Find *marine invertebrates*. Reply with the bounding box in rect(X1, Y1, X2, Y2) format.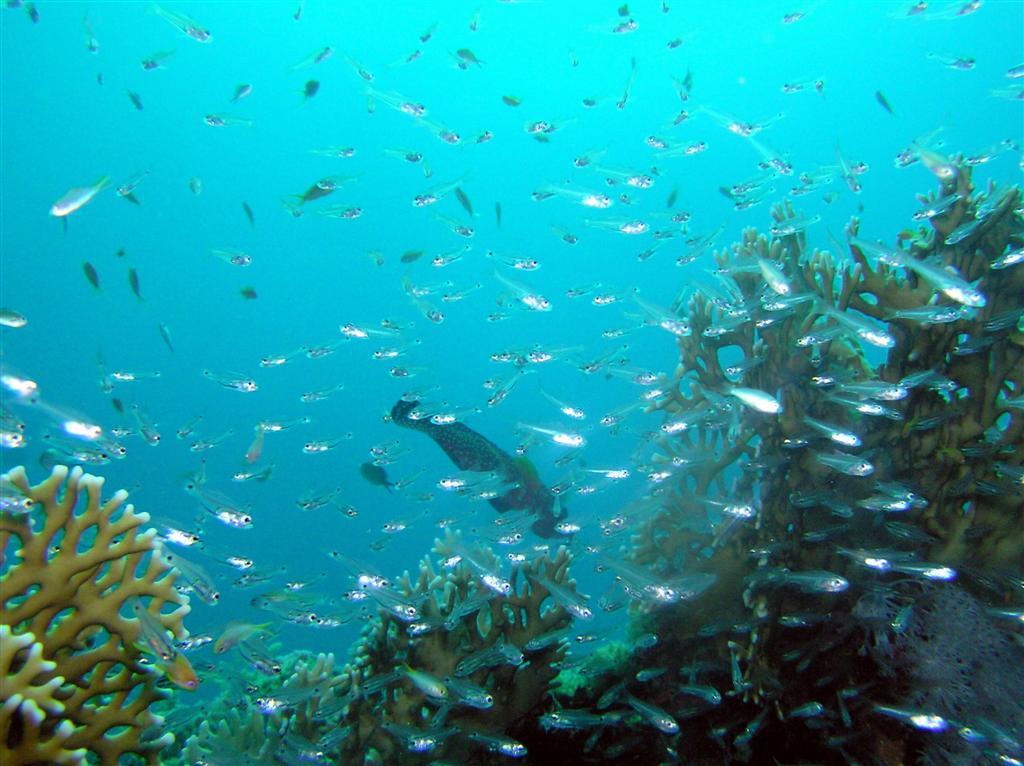
rect(181, 637, 215, 648).
